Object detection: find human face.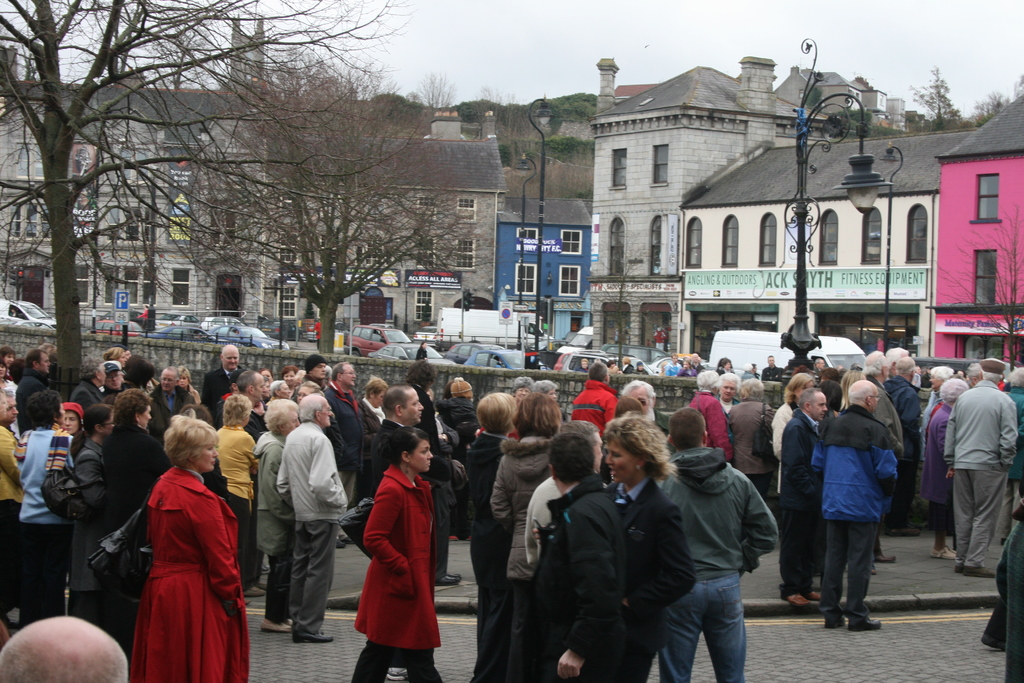
(left=411, top=440, right=433, bottom=472).
